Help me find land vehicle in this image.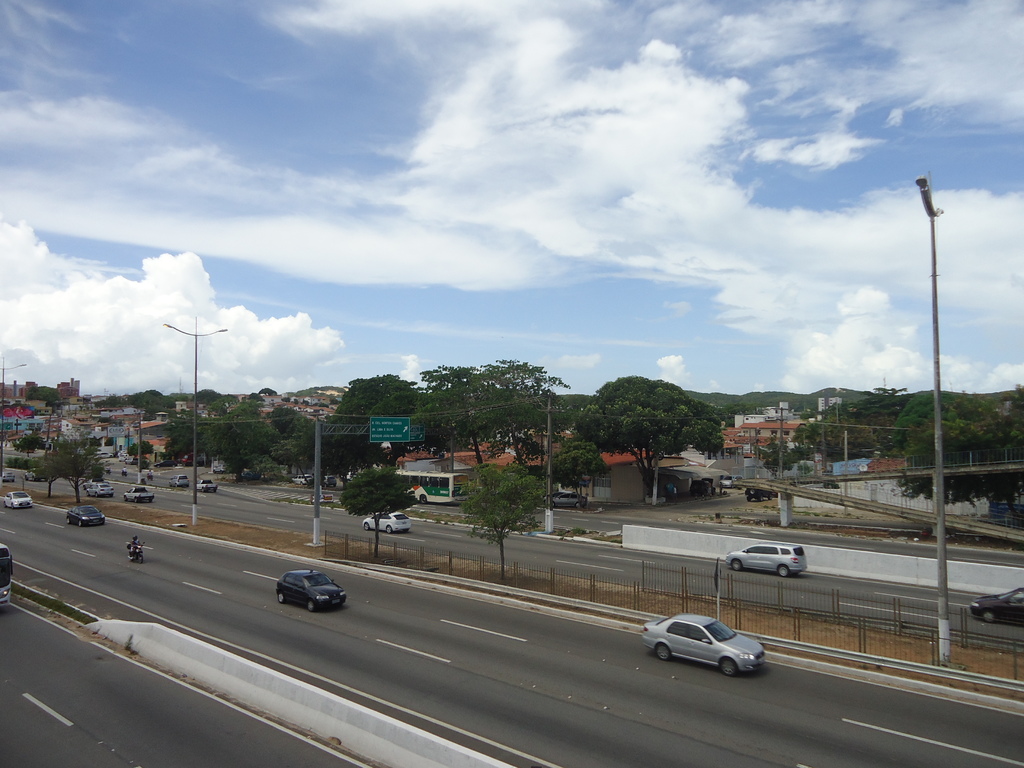
Found it: rect(687, 476, 716, 497).
